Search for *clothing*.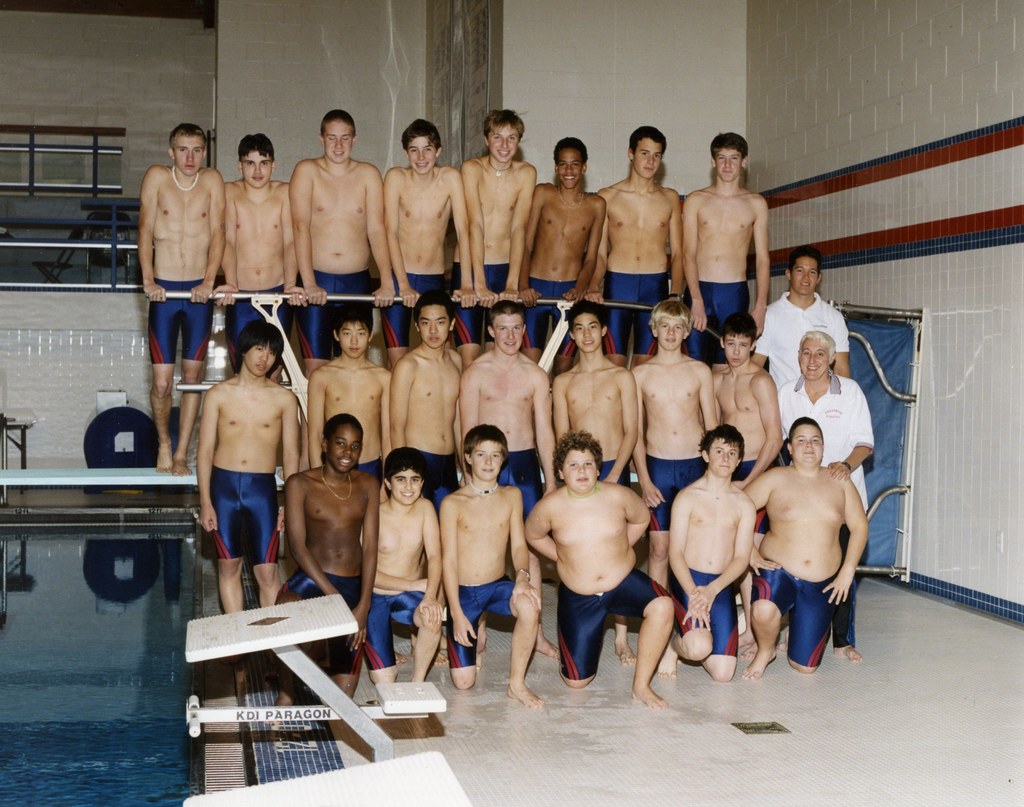
Found at bbox=(495, 447, 544, 534).
